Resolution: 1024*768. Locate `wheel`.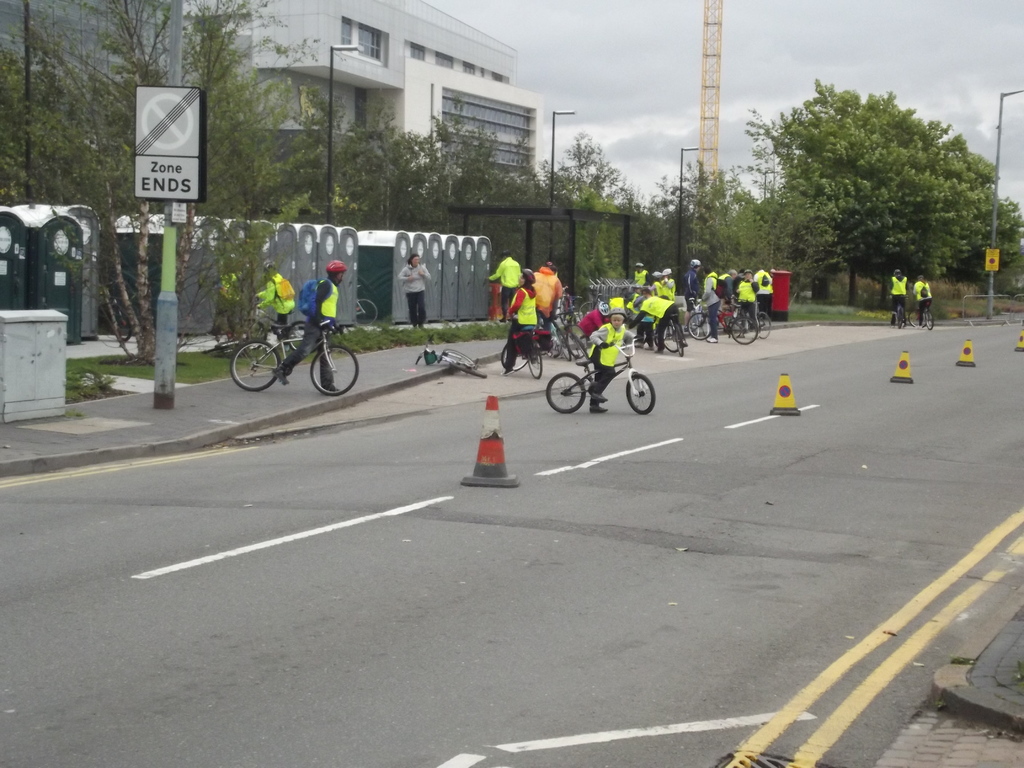
<region>561, 303, 570, 324</region>.
